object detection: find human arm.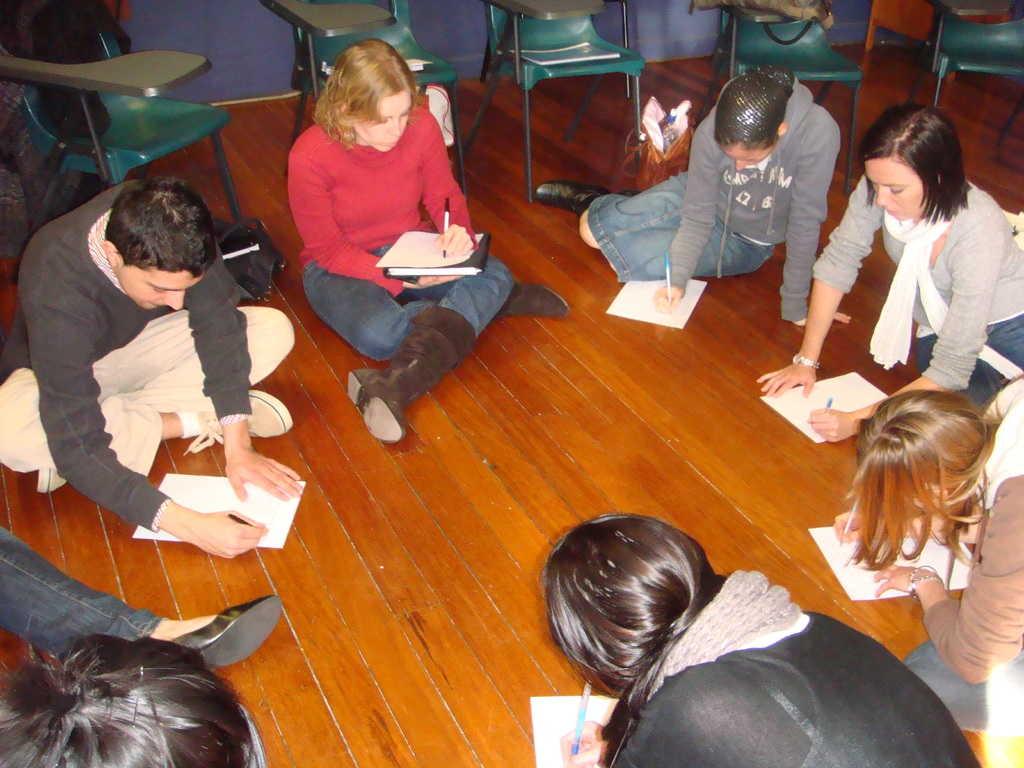
407,101,485,259.
